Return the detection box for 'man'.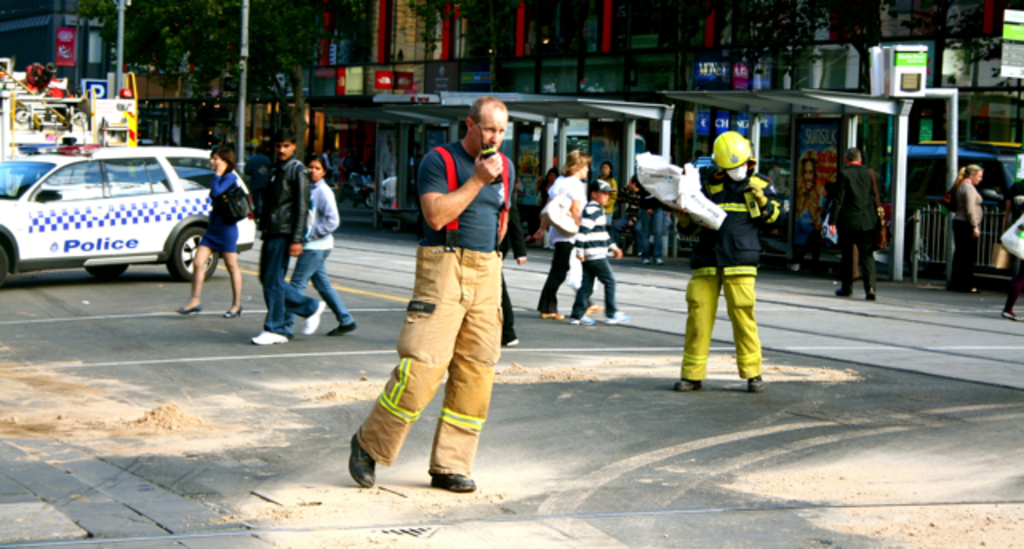
detection(822, 146, 891, 320).
